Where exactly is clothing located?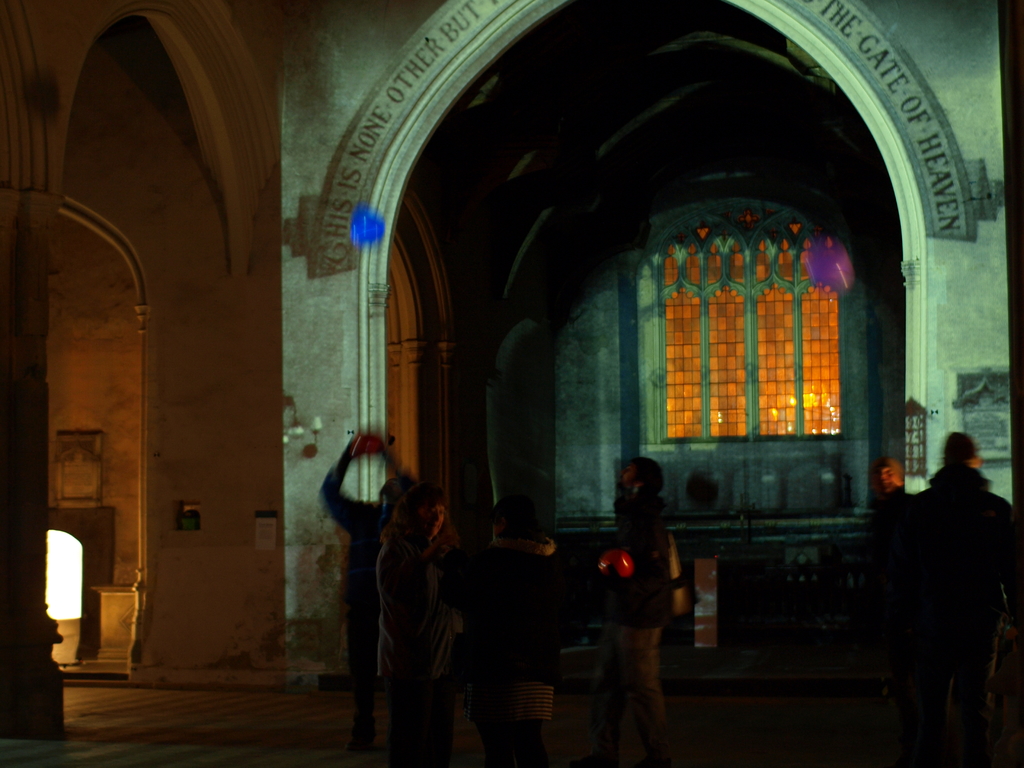
Its bounding box is (x1=319, y1=445, x2=386, y2=750).
